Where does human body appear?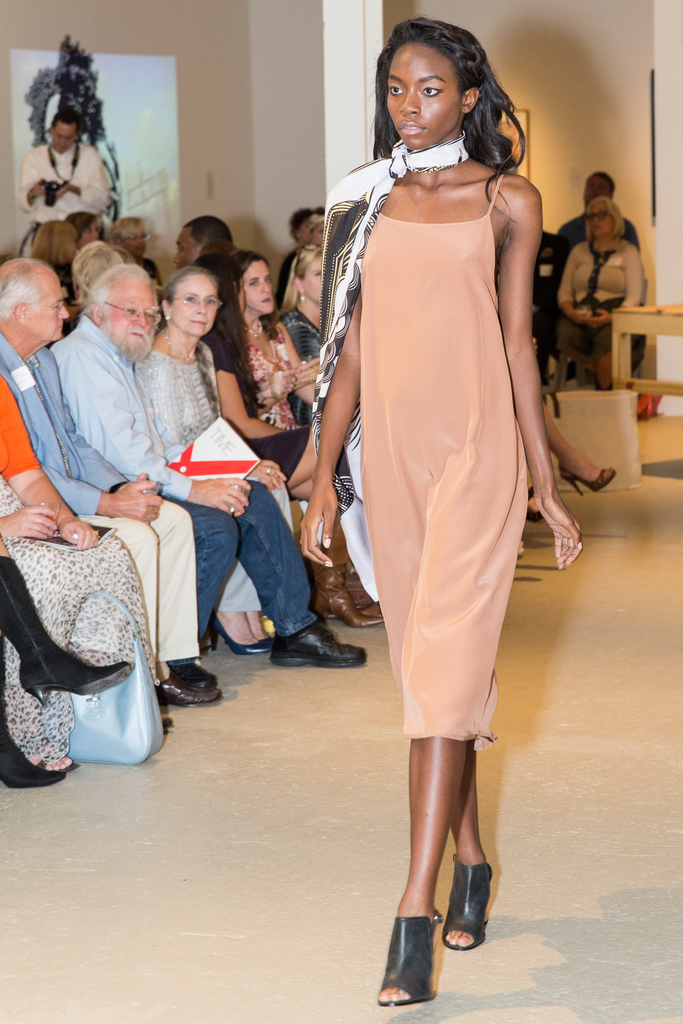
Appears at {"x1": 37, "y1": 214, "x2": 83, "y2": 267}.
